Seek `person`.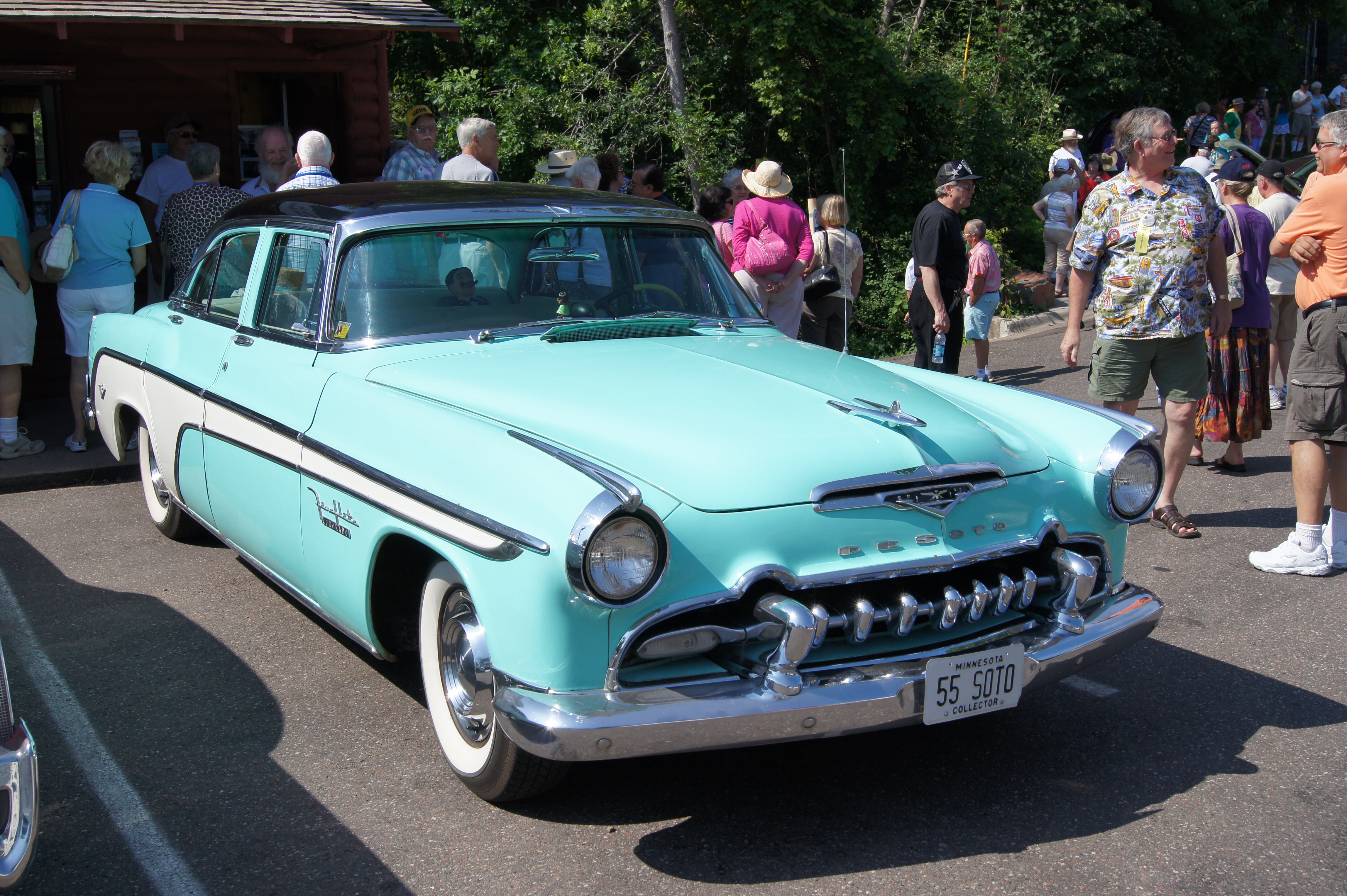
l=266, t=46, r=284, b=111.
